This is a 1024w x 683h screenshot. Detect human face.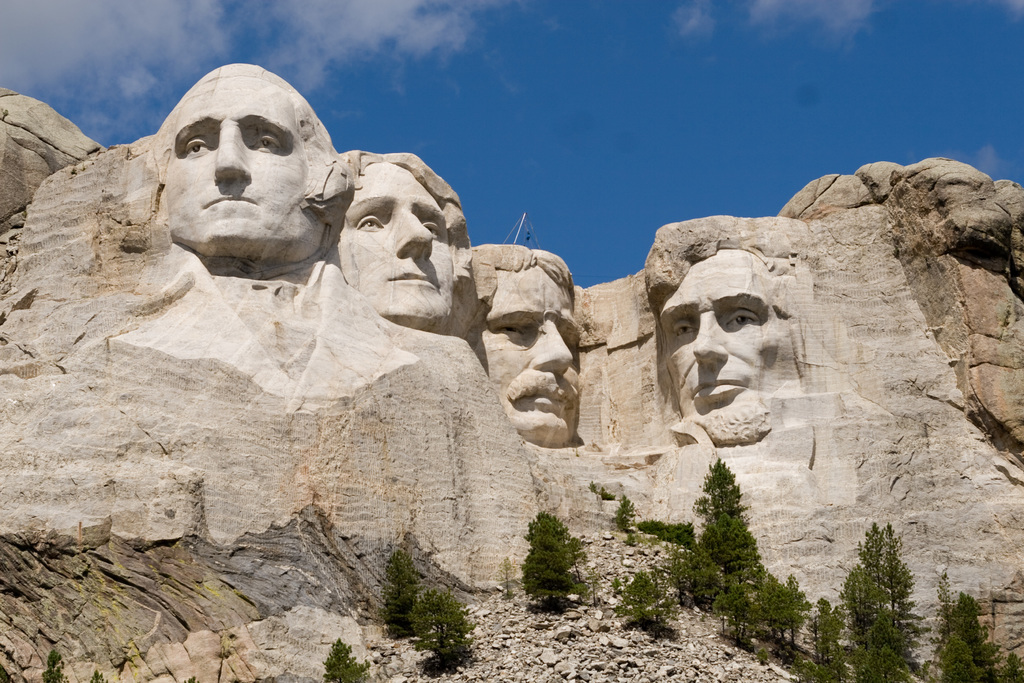
detection(654, 242, 792, 425).
